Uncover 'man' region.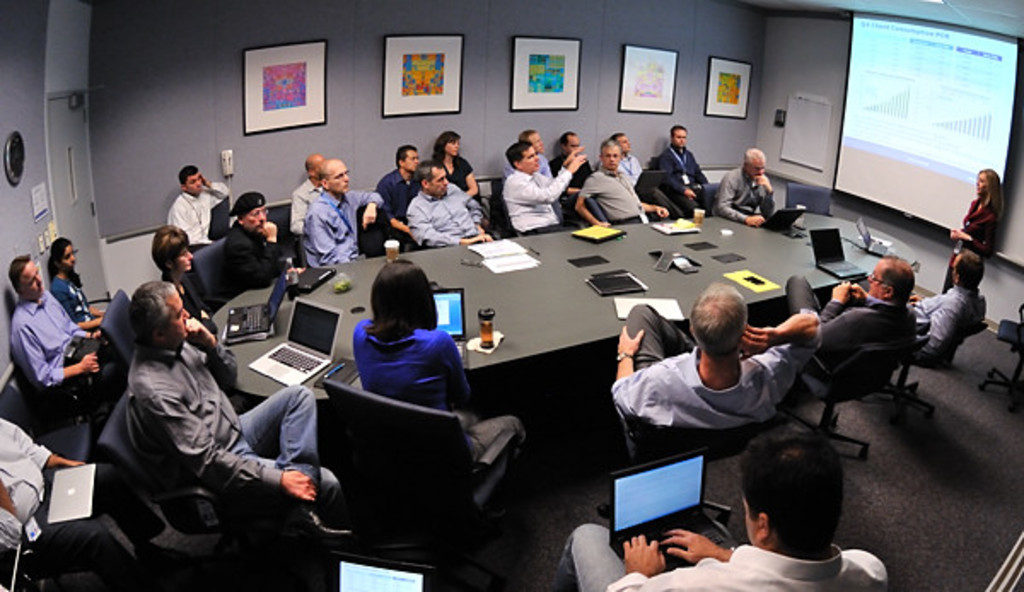
Uncovered: bbox=[710, 147, 778, 225].
